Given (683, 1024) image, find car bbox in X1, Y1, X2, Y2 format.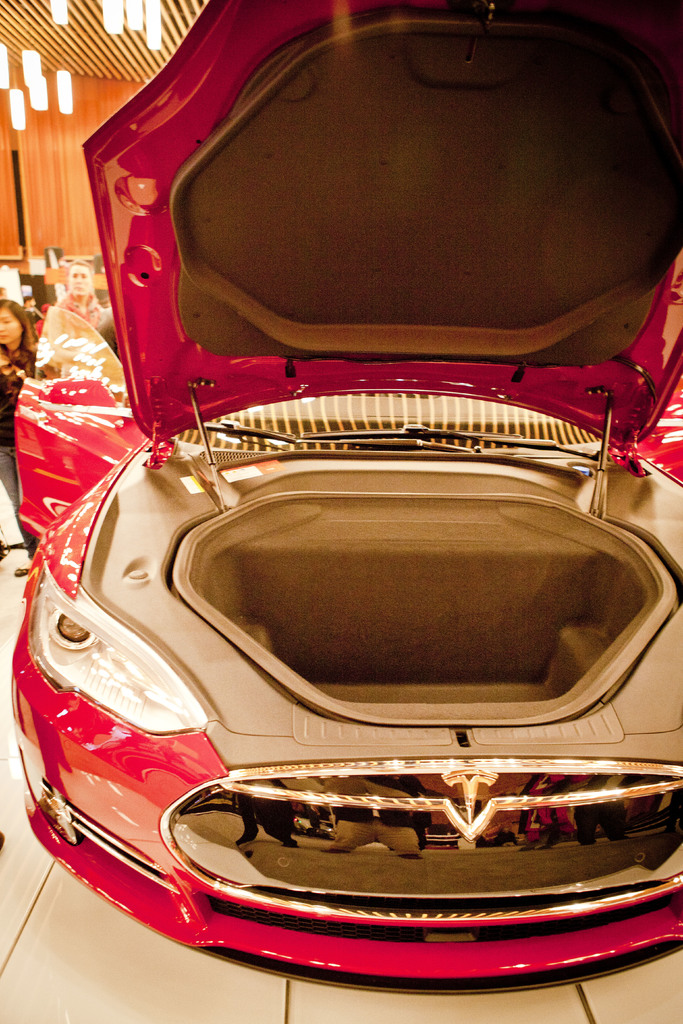
10, 0, 682, 996.
